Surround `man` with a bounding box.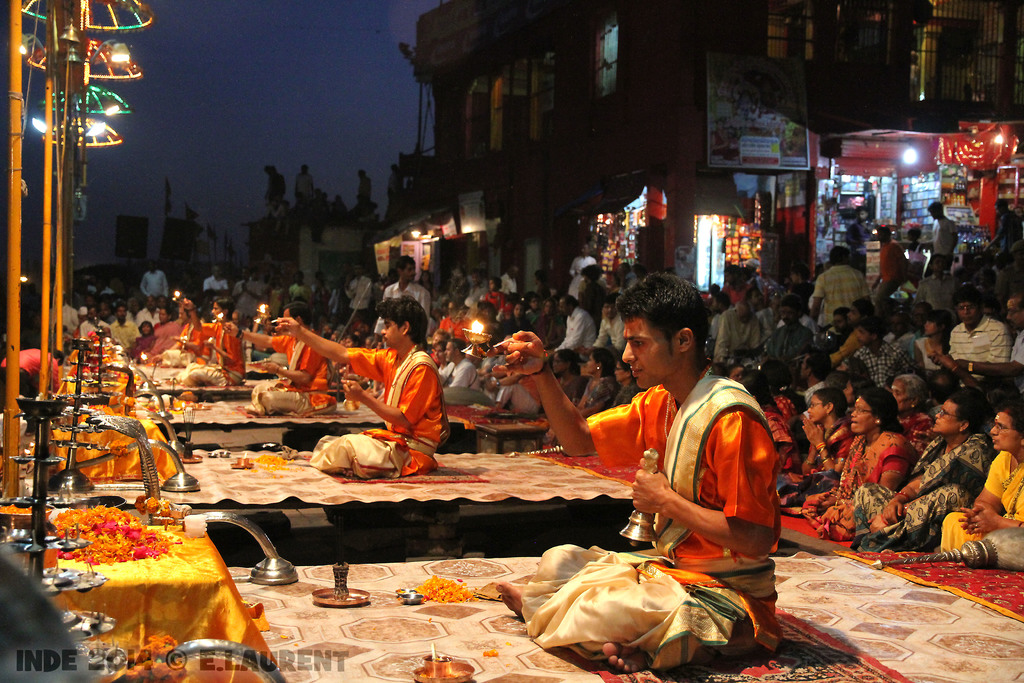
rect(700, 263, 808, 363).
